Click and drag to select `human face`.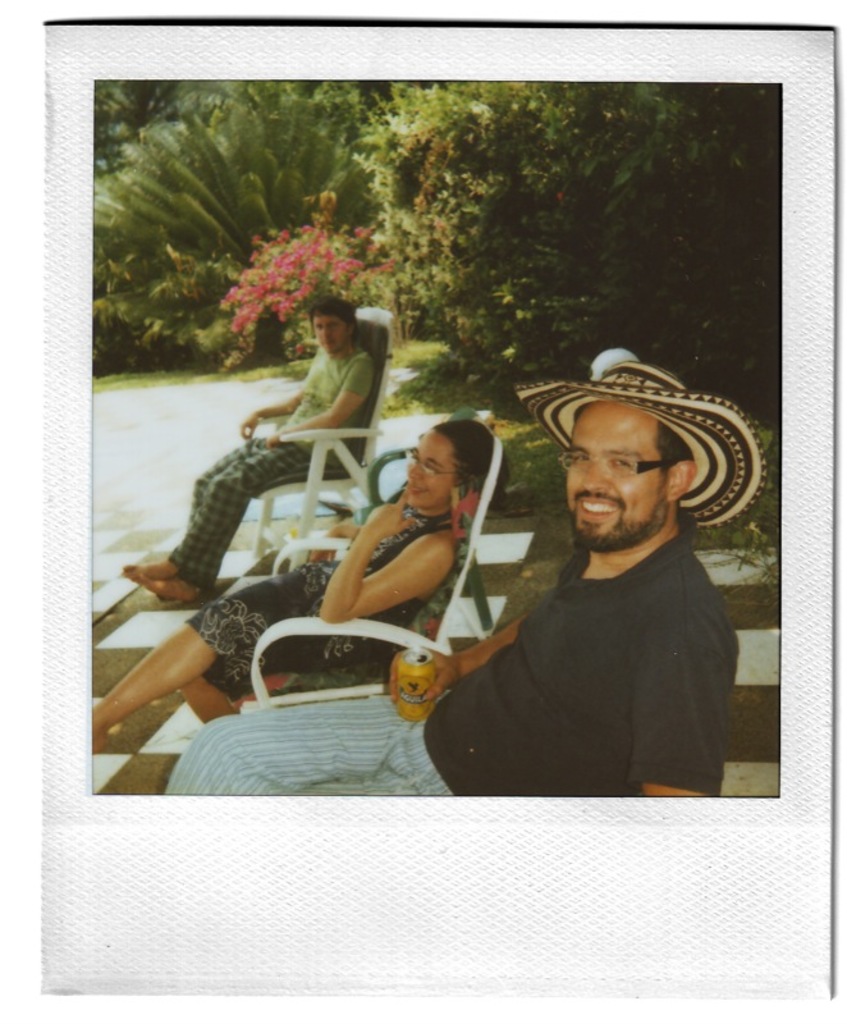
Selection: 388, 417, 462, 508.
